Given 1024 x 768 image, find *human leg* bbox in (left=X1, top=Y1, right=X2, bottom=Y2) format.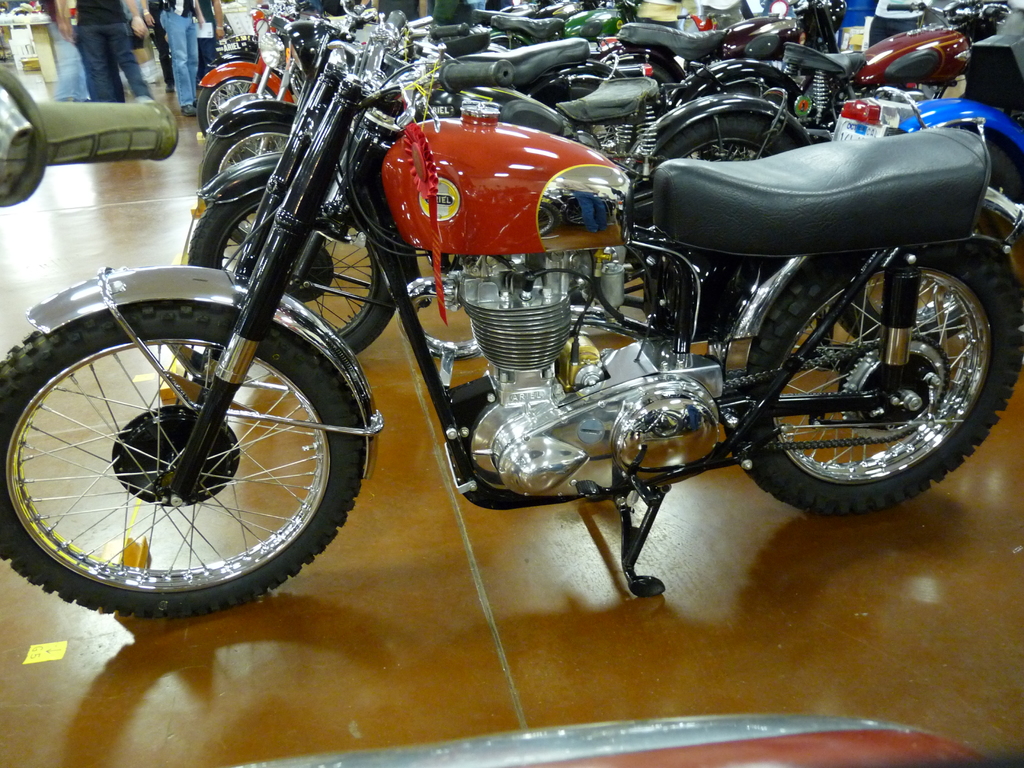
(left=115, top=24, right=156, bottom=100).
